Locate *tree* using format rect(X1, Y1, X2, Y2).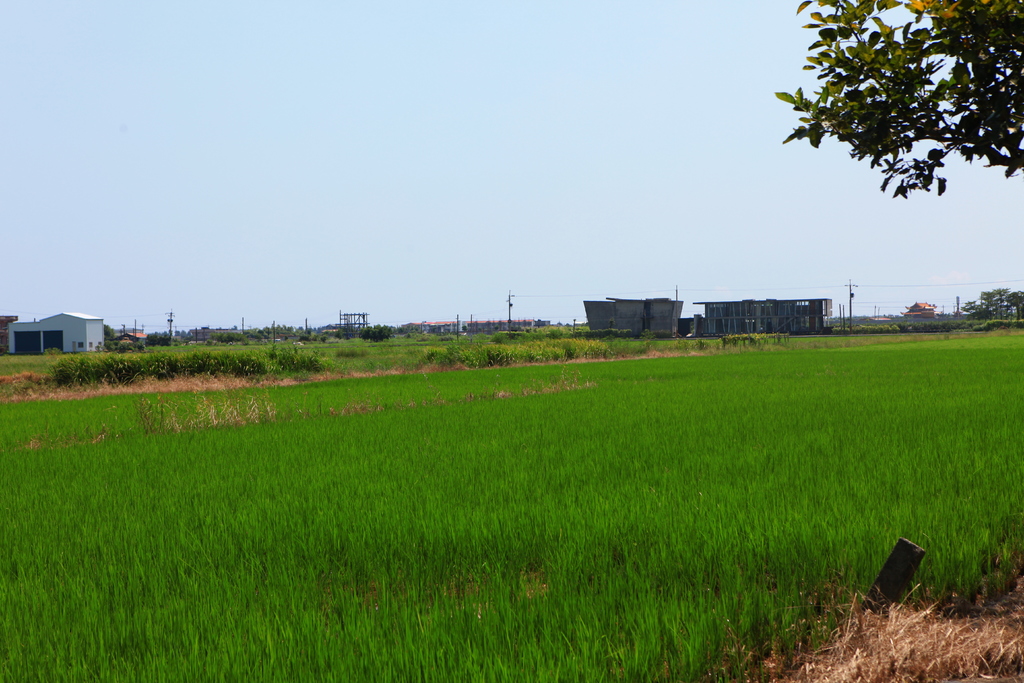
rect(1009, 280, 1023, 318).
